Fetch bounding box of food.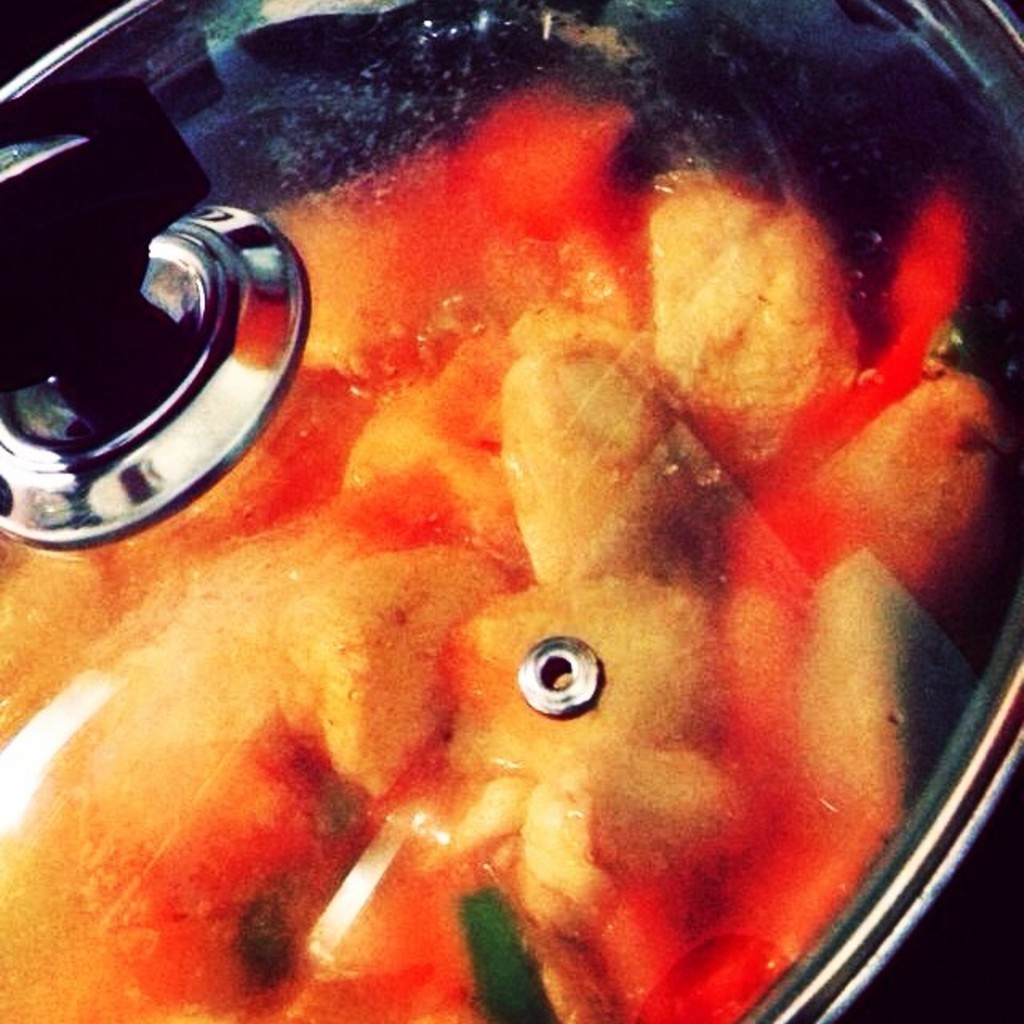
Bbox: bbox=(0, 75, 1002, 1016).
